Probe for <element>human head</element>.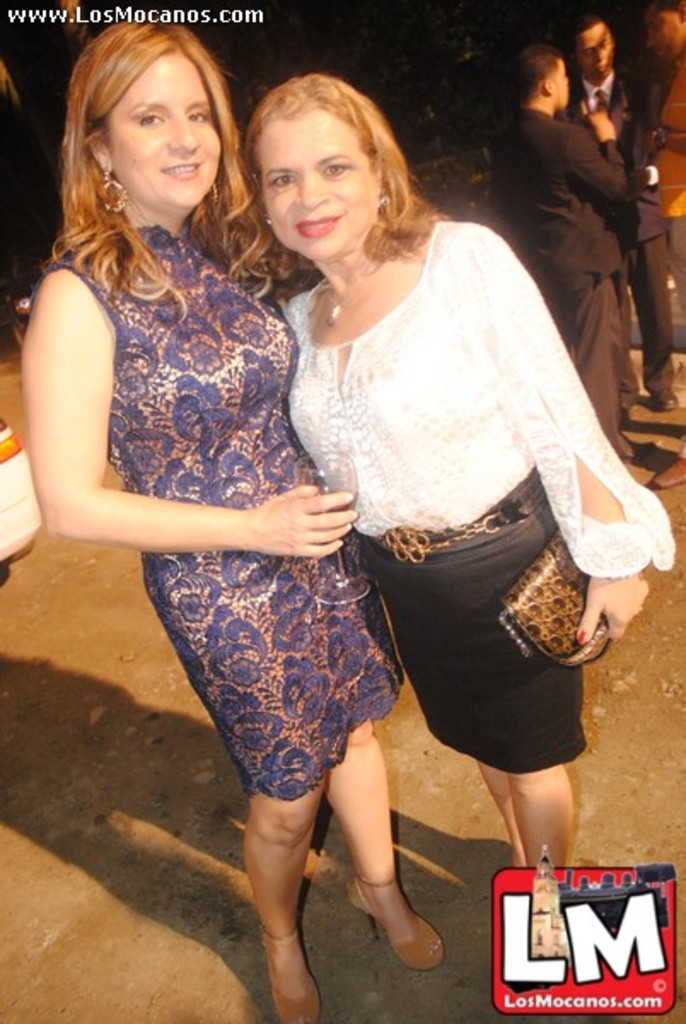
Probe result: Rect(55, 17, 239, 203).
